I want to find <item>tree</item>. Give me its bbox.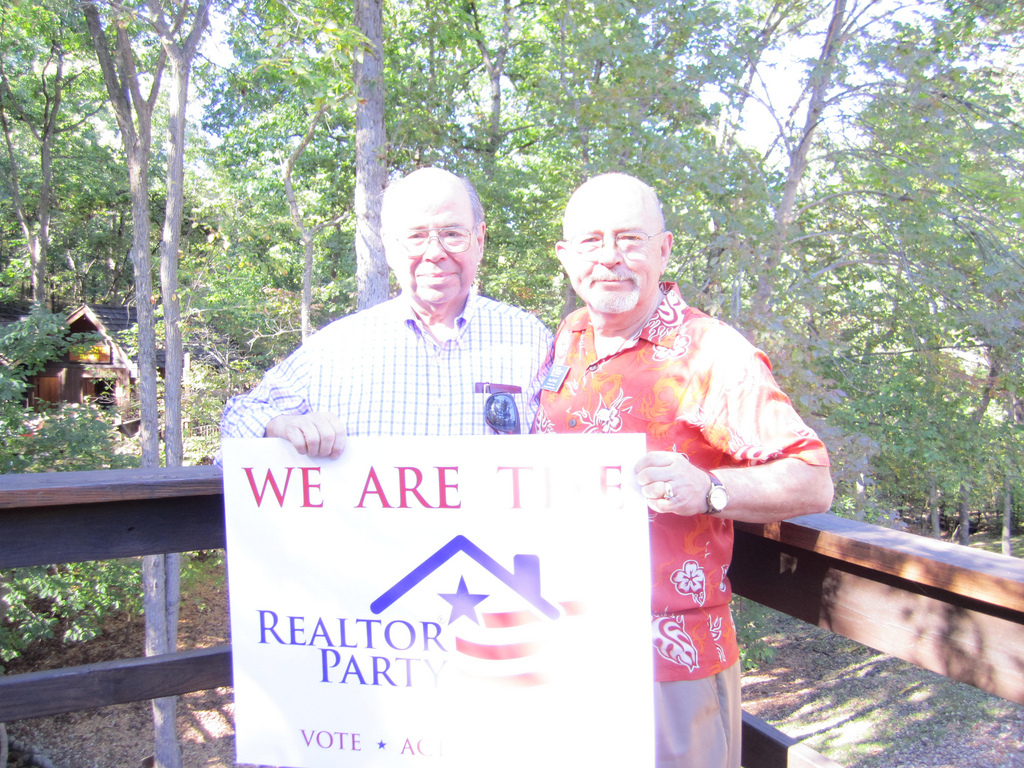
0 0 817 767.
